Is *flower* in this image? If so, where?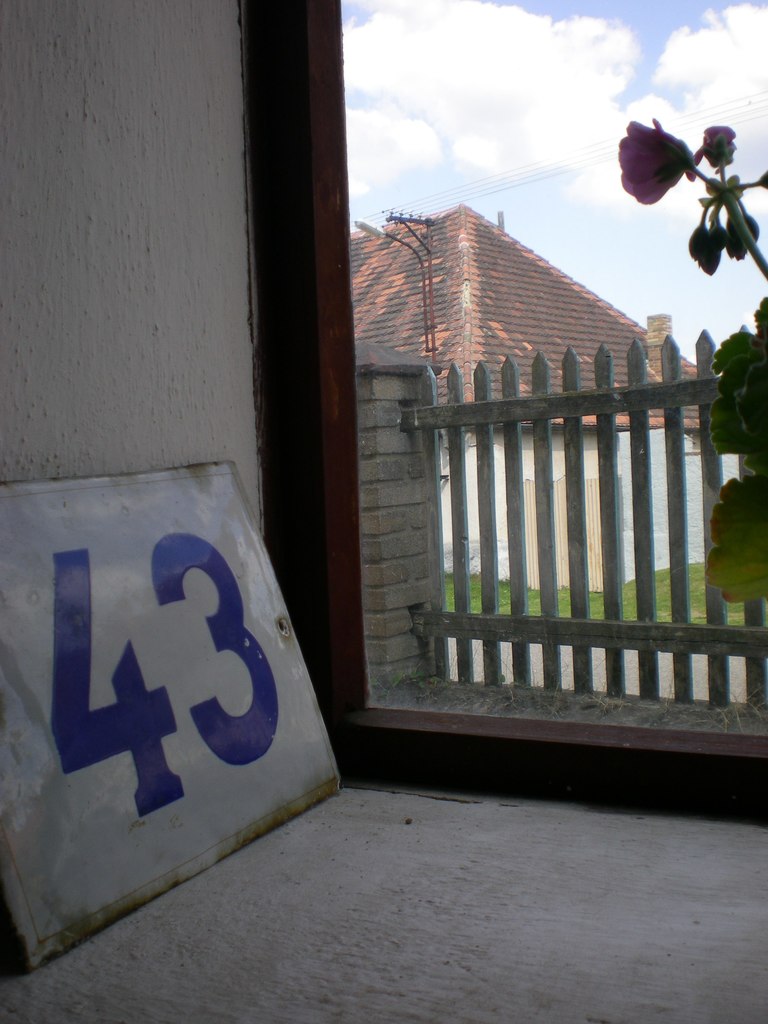
Yes, at [x1=689, y1=218, x2=720, y2=279].
